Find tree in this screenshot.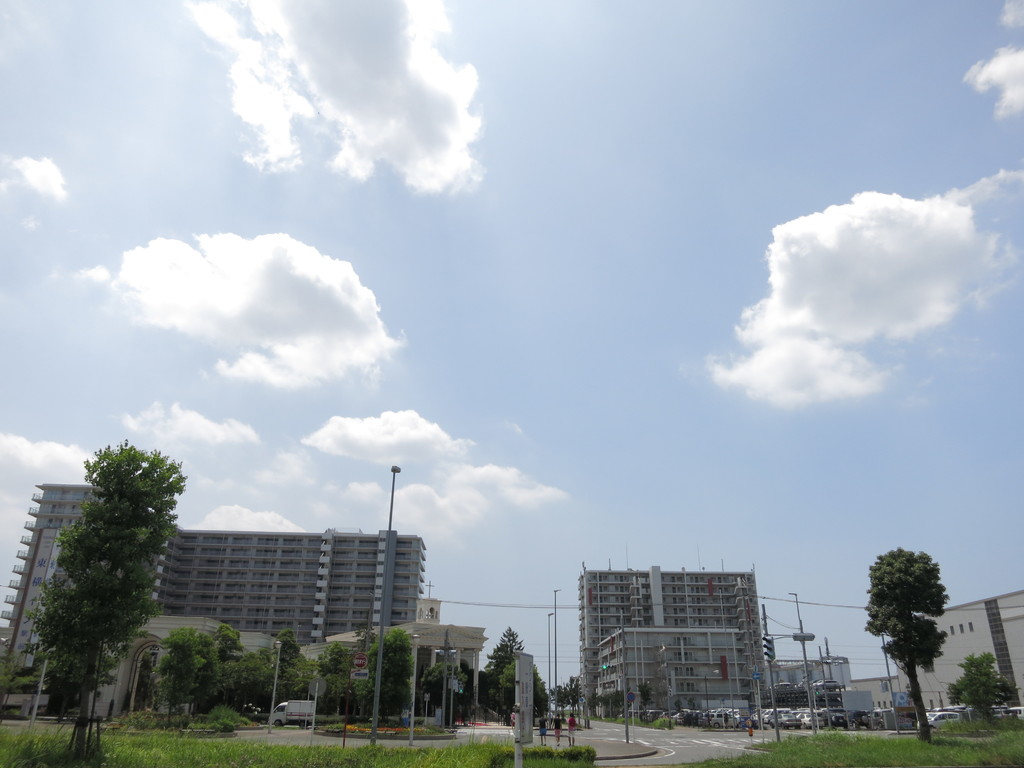
The bounding box for tree is {"left": 260, "top": 616, "right": 310, "bottom": 714}.
